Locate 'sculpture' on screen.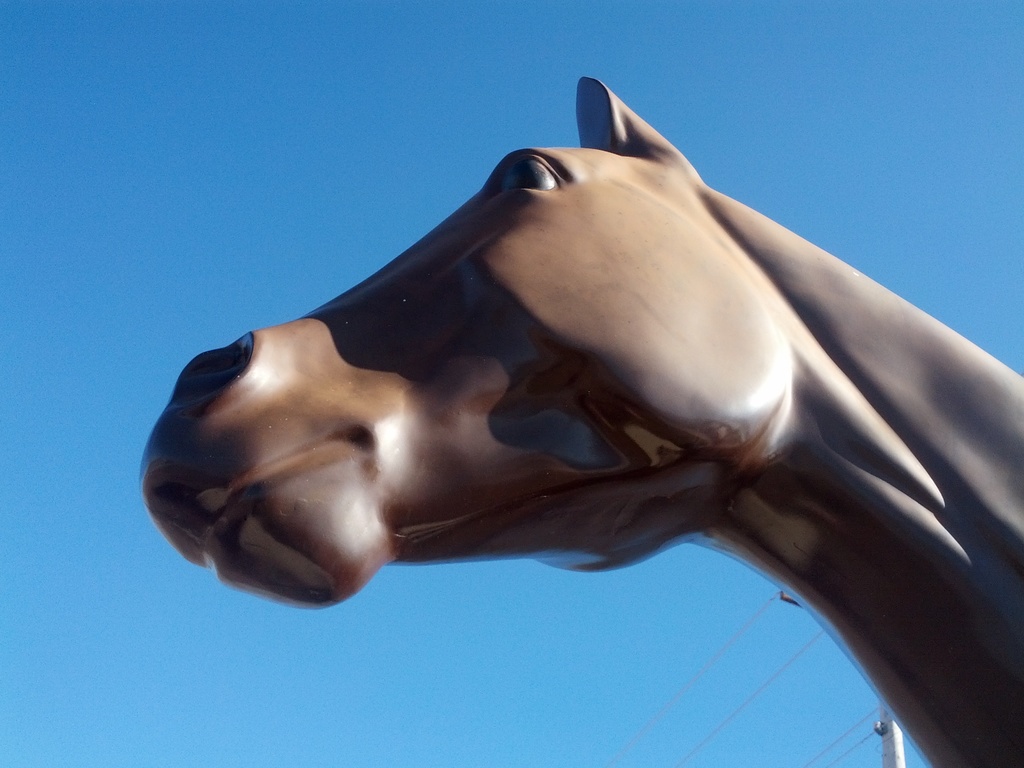
On screen at [116,42,1023,699].
